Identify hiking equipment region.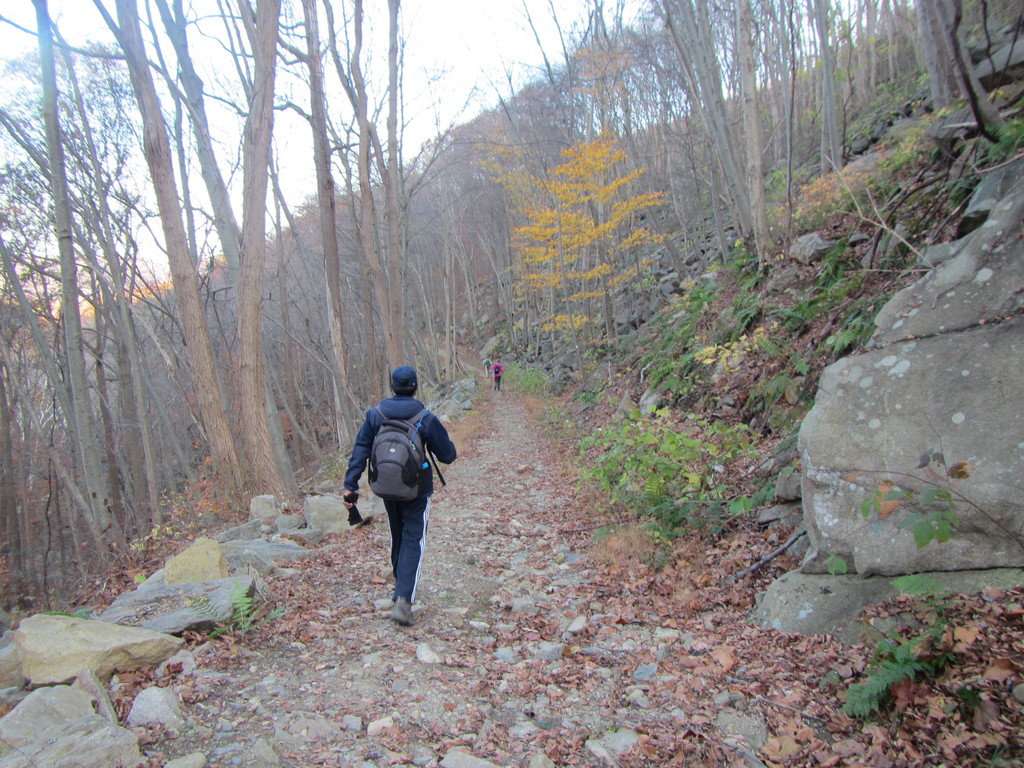
Region: crop(369, 406, 429, 502).
